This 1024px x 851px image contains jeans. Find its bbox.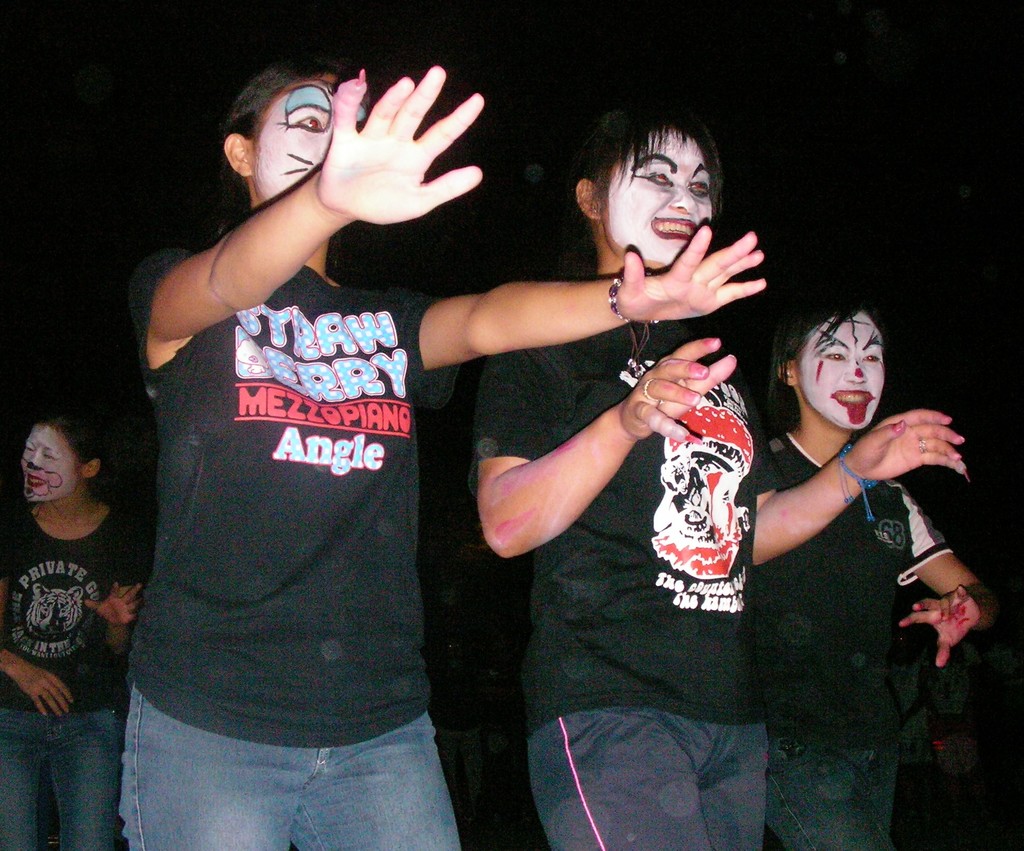
locate(15, 689, 112, 845).
